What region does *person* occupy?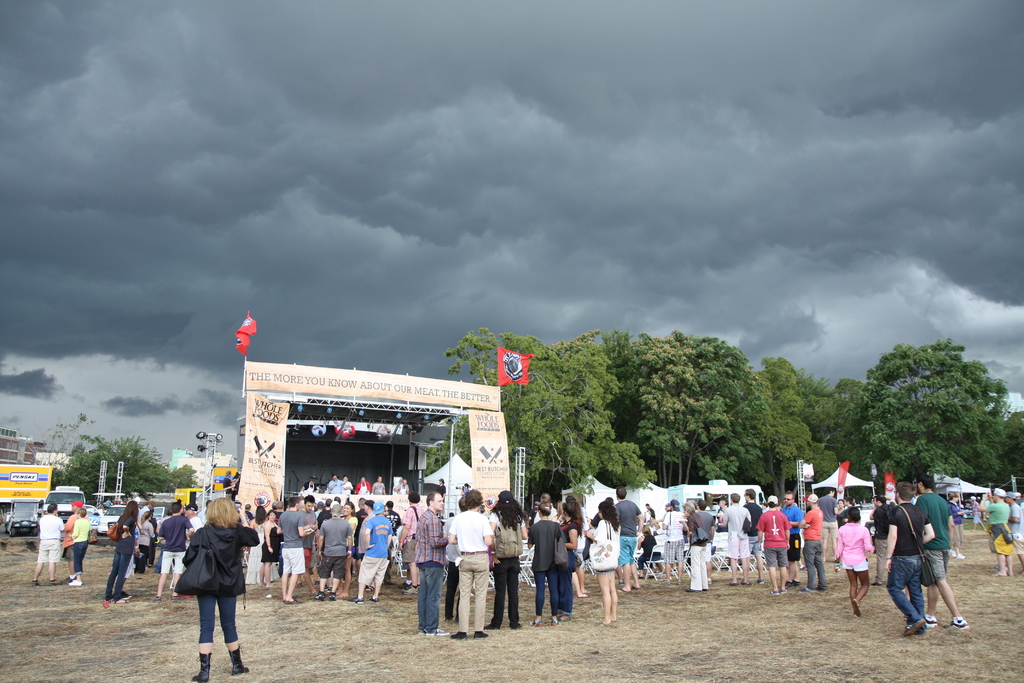
box=[301, 476, 322, 493].
